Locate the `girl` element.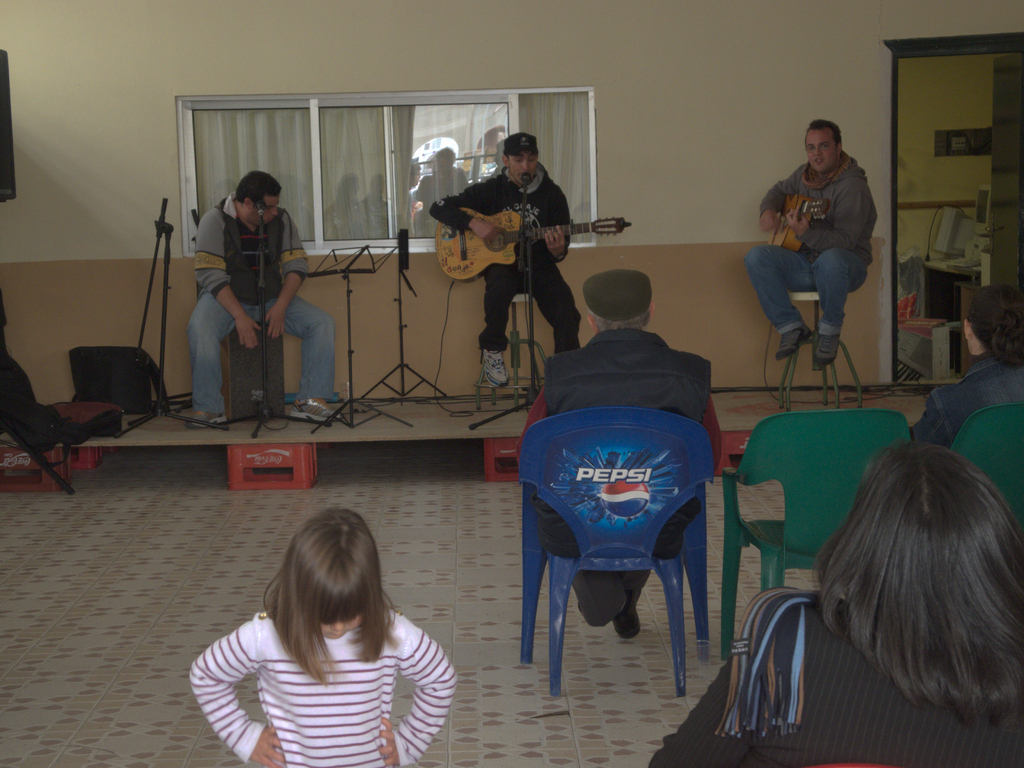
Element bbox: [left=185, top=511, right=469, bottom=767].
